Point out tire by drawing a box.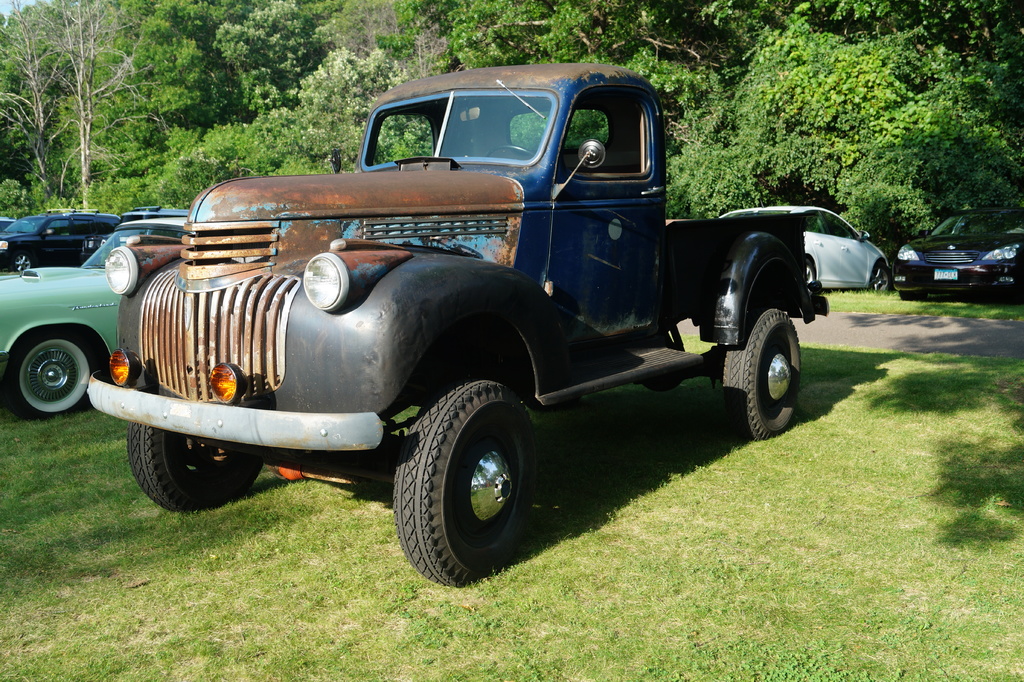
x1=719 y1=305 x2=806 y2=442.
